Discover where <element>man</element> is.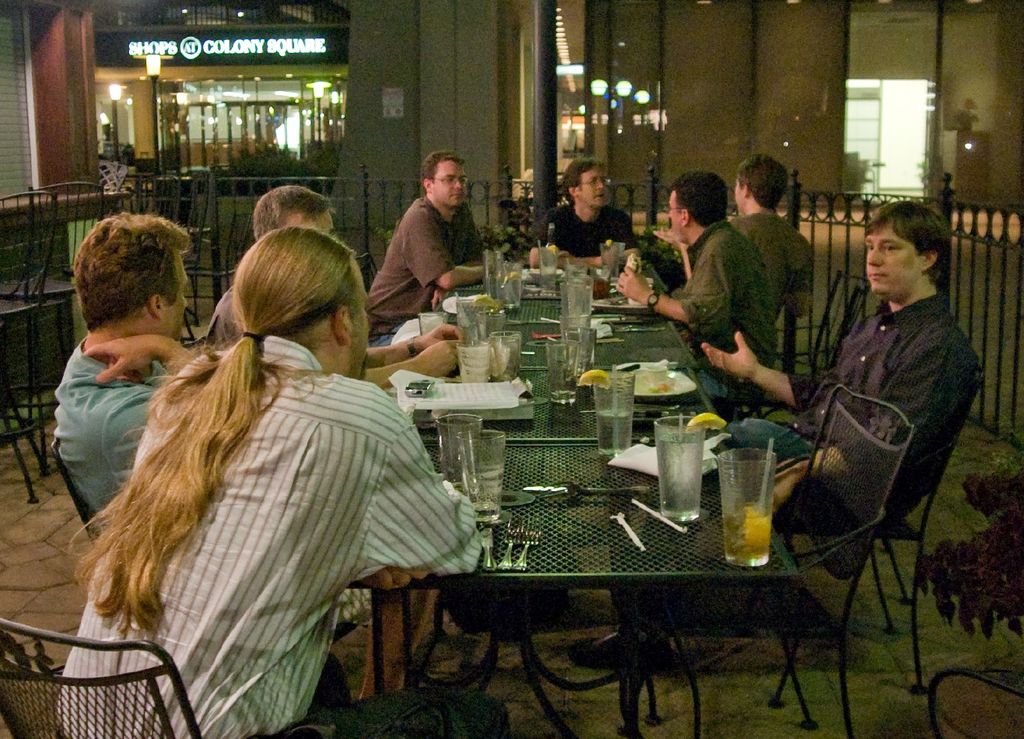
Discovered at [653,154,813,373].
